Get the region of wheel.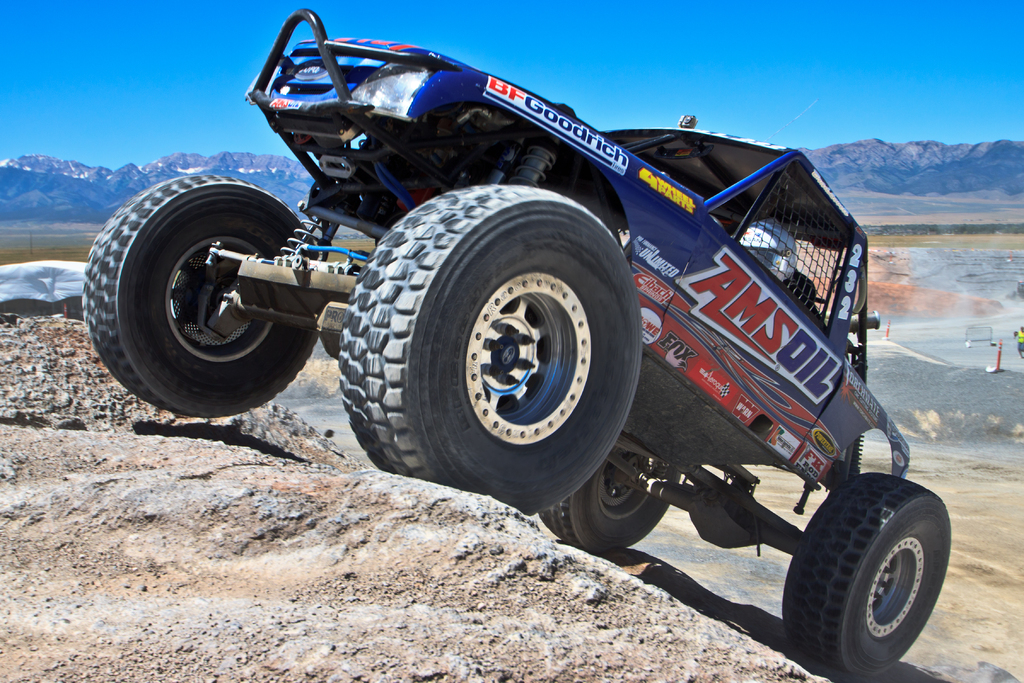
pyautogui.locateOnScreen(778, 468, 952, 682).
